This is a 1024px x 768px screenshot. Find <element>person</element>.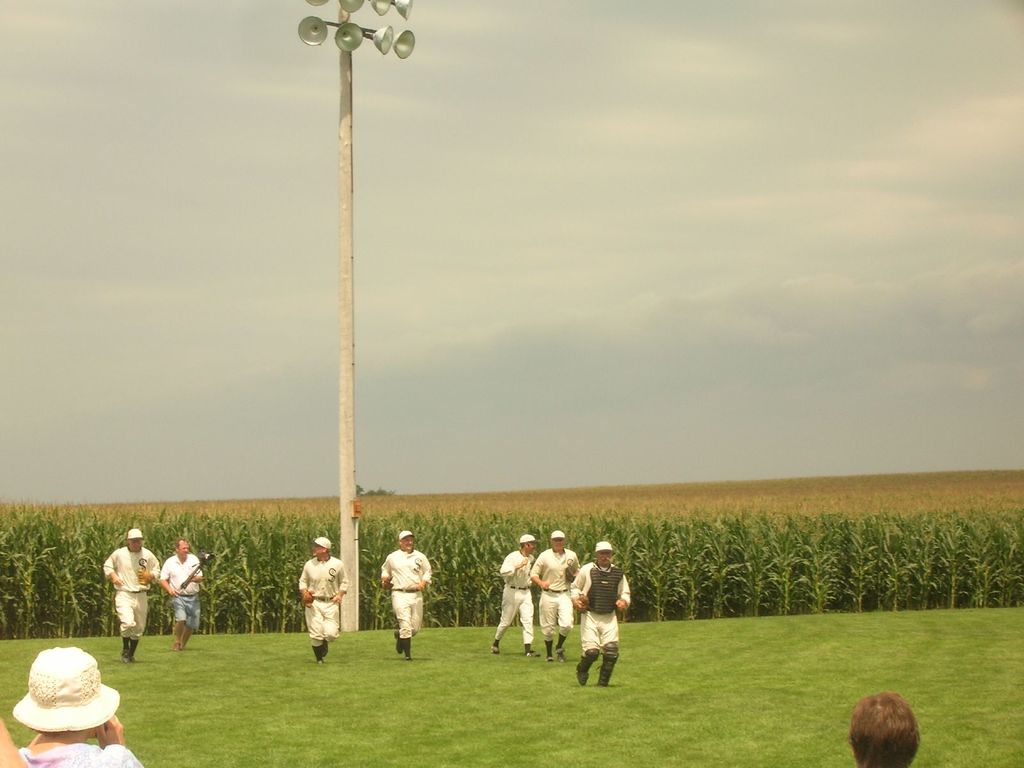
Bounding box: region(531, 528, 578, 664).
